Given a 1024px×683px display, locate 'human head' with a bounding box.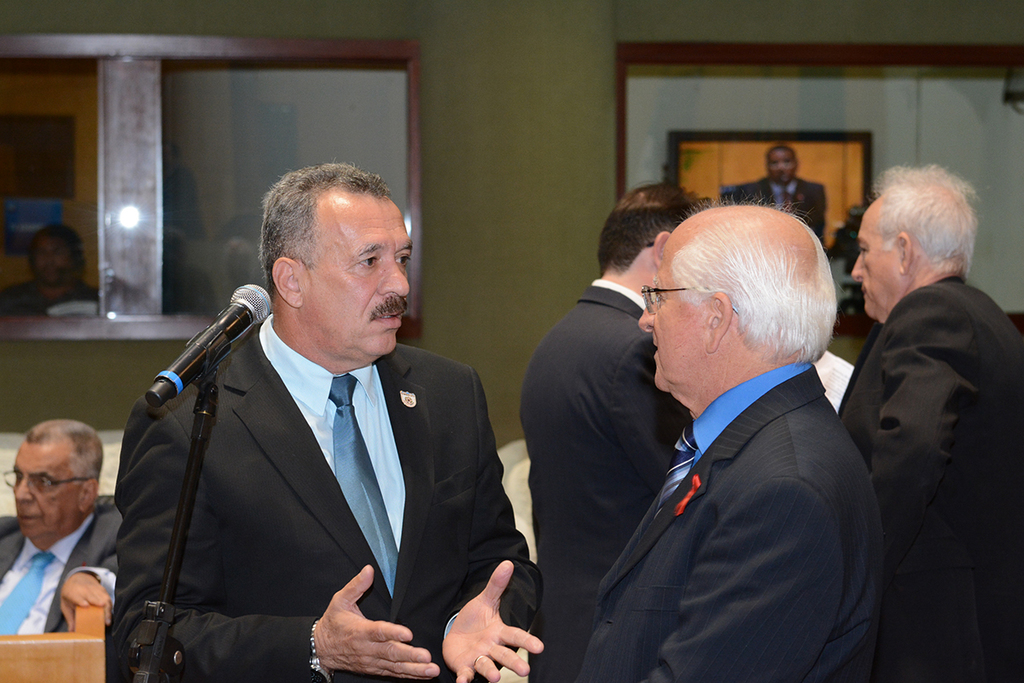
Located: <region>851, 163, 988, 329</region>.
